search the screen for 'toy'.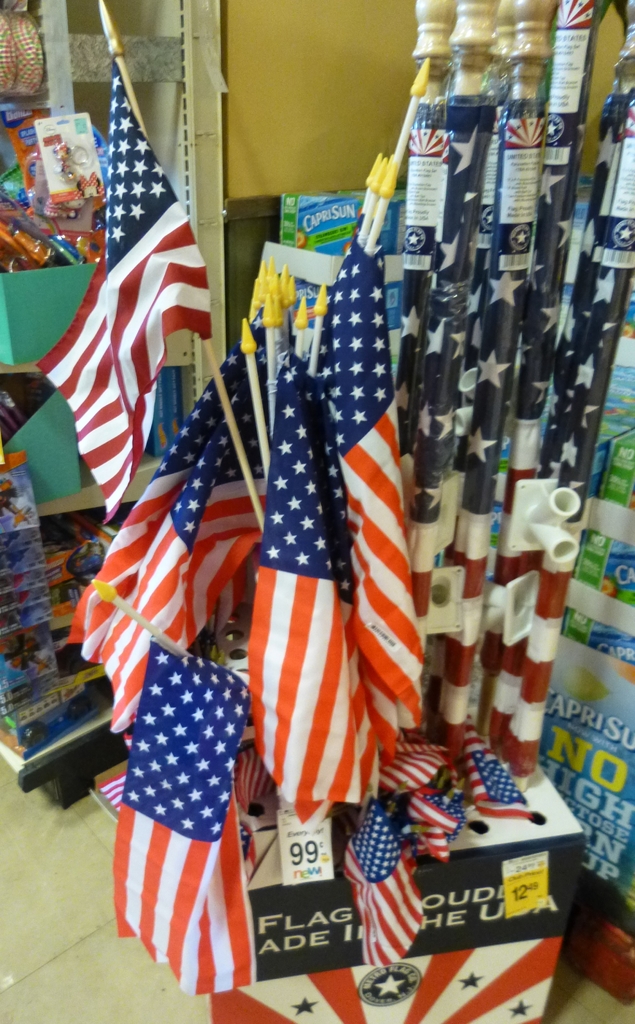
Found at (x1=296, y1=230, x2=305, y2=249).
